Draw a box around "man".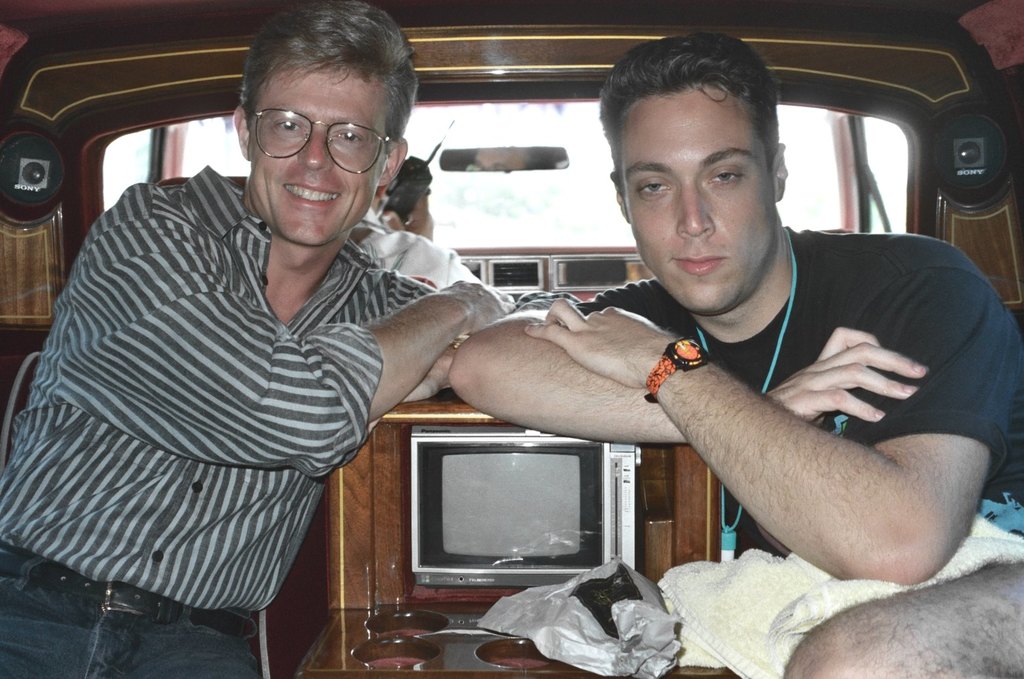
locate(407, 65, 986, 639).
